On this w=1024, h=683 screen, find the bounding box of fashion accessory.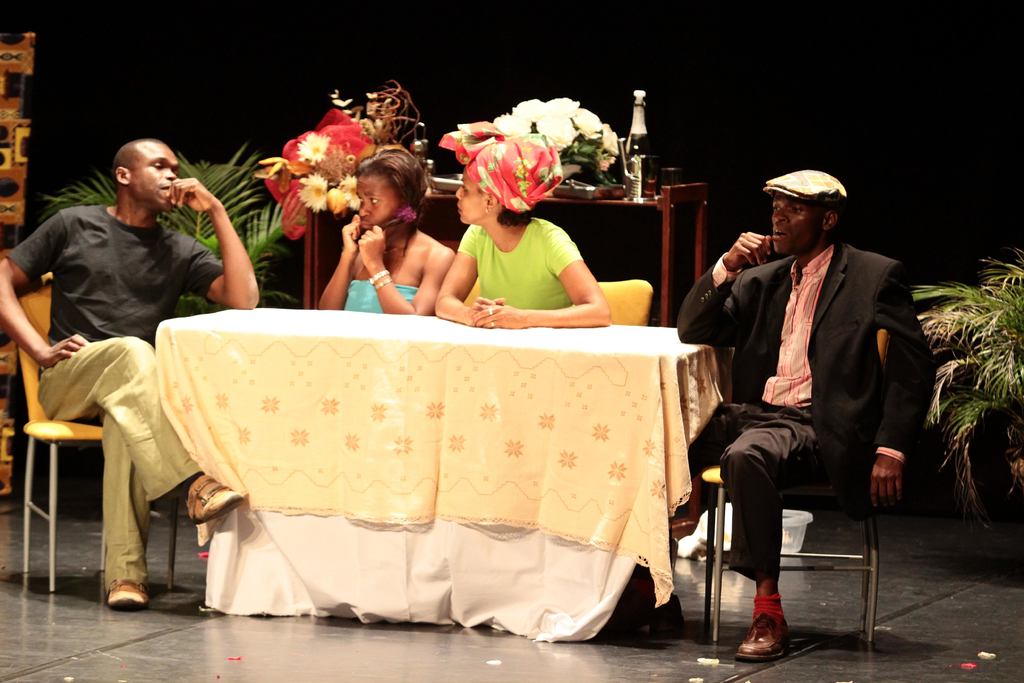
Bounding box: [770,162,851,200].
